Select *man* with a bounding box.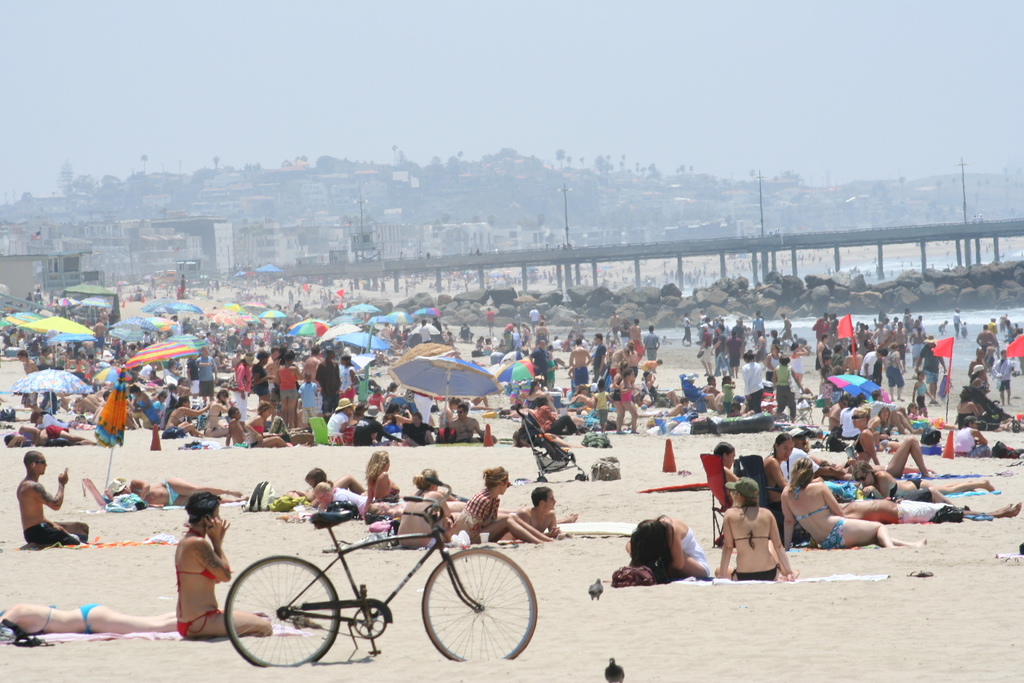
[196, 343, 220, 407].
